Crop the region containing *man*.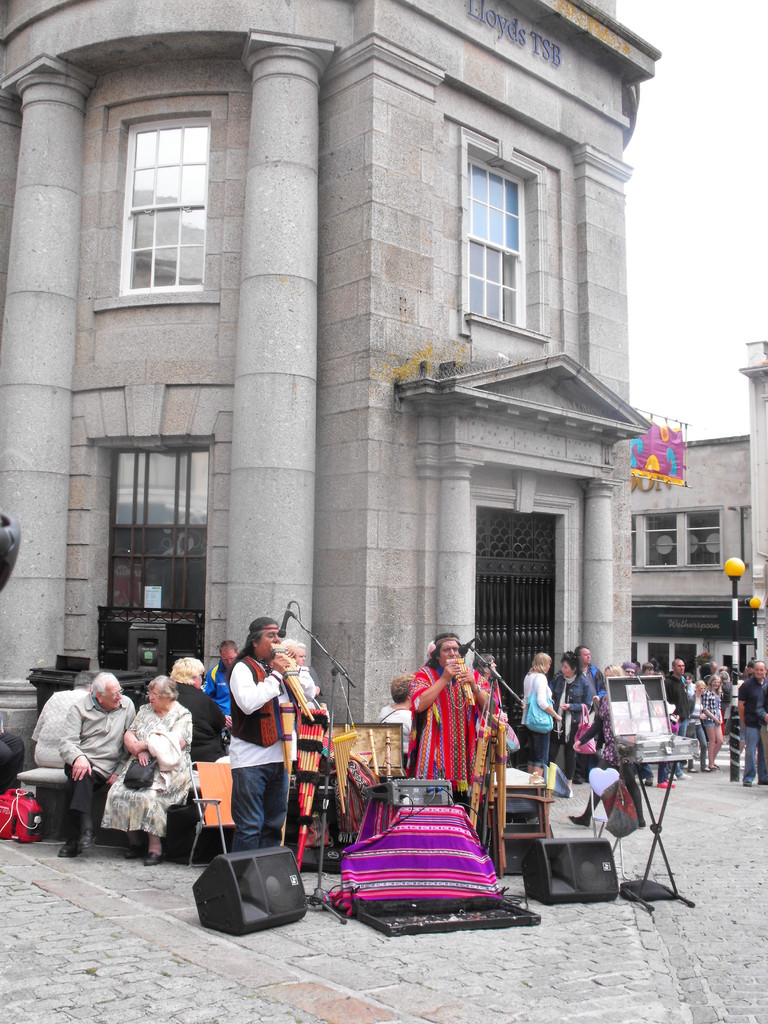
Crop region: 204, 638, 240, 750.
